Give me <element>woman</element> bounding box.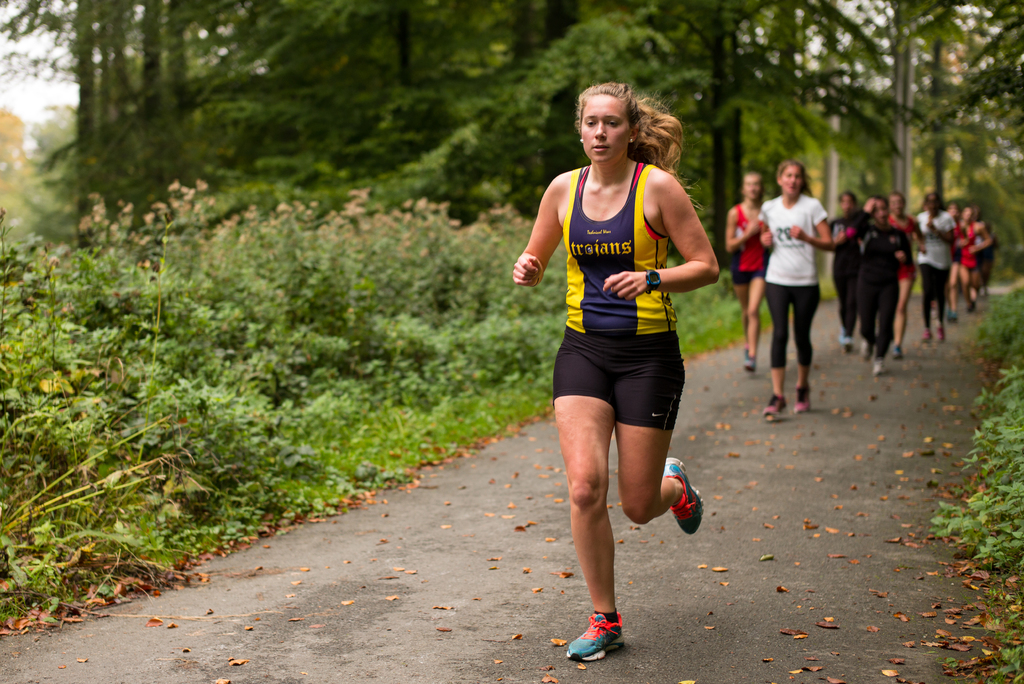
locate(754, 155, 838, 427).
